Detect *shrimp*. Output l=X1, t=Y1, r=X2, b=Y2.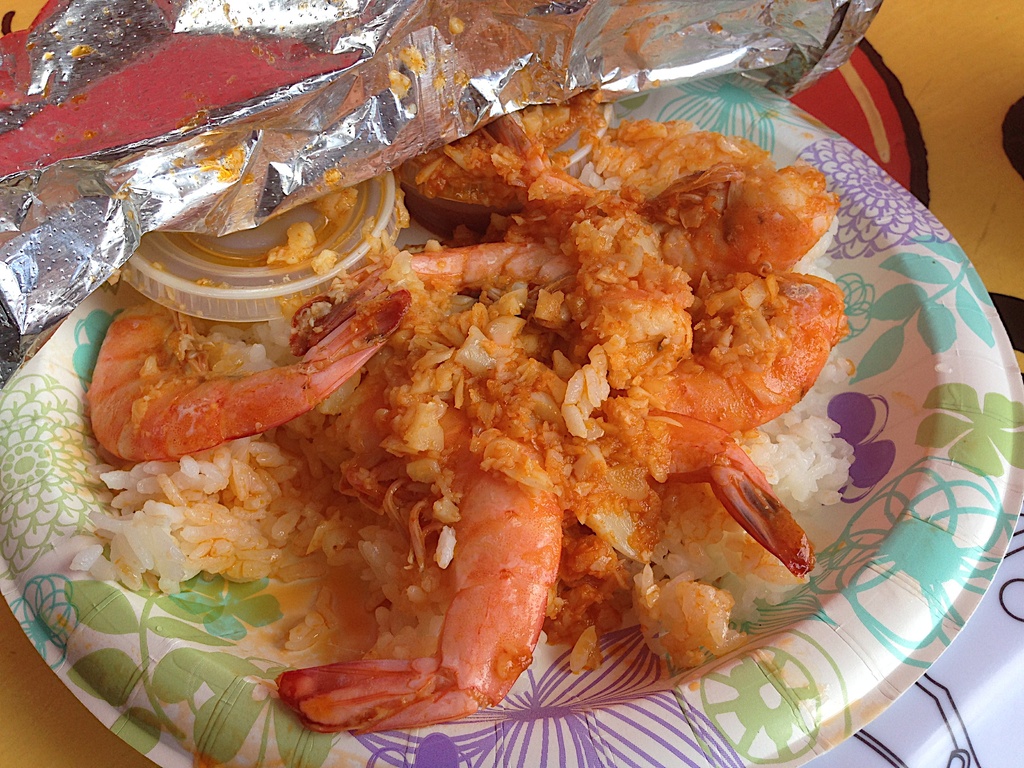
l=657, t=164, r=841, b=283.
